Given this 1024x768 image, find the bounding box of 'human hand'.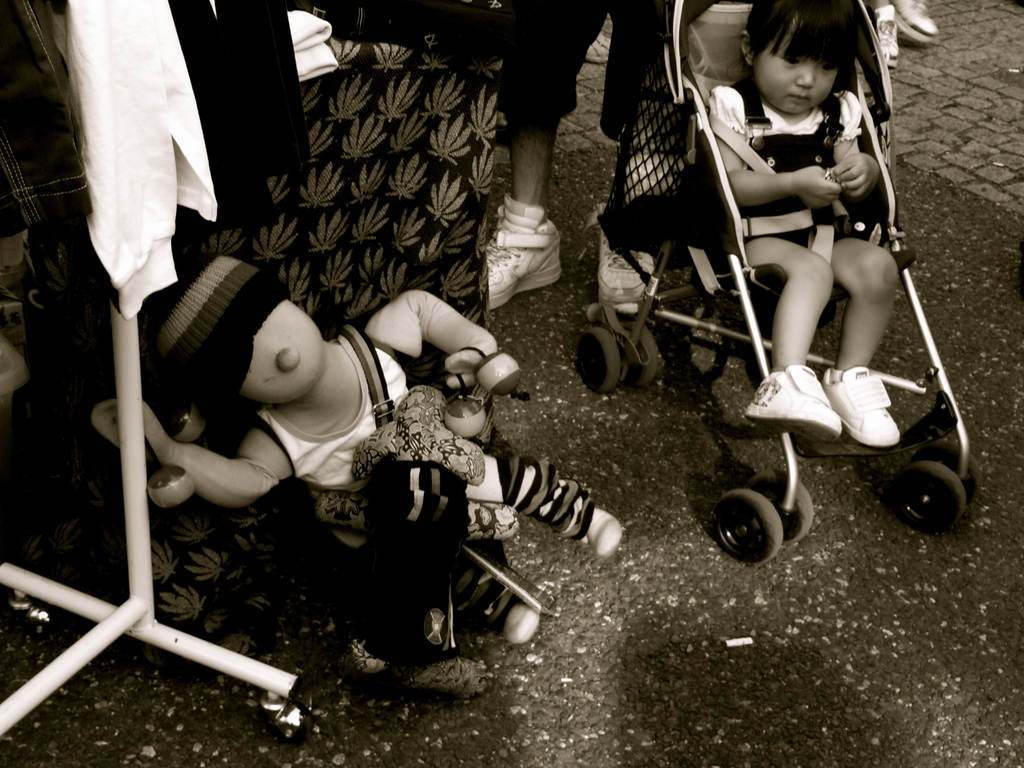
(x1=794, y1=163, x2=840, y2=213).
